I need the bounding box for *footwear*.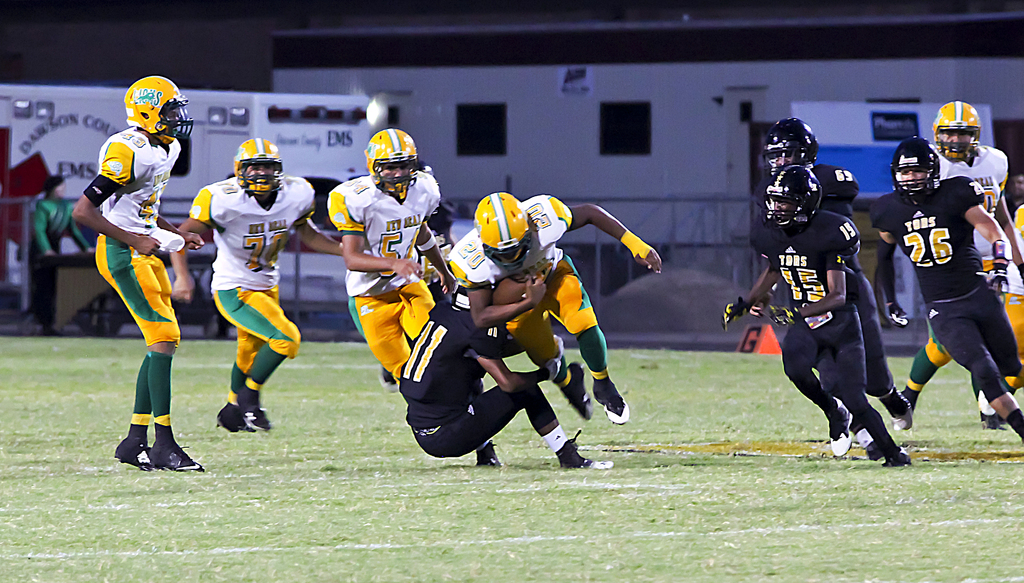
Here it is: box(882, 384, 904, 415).
